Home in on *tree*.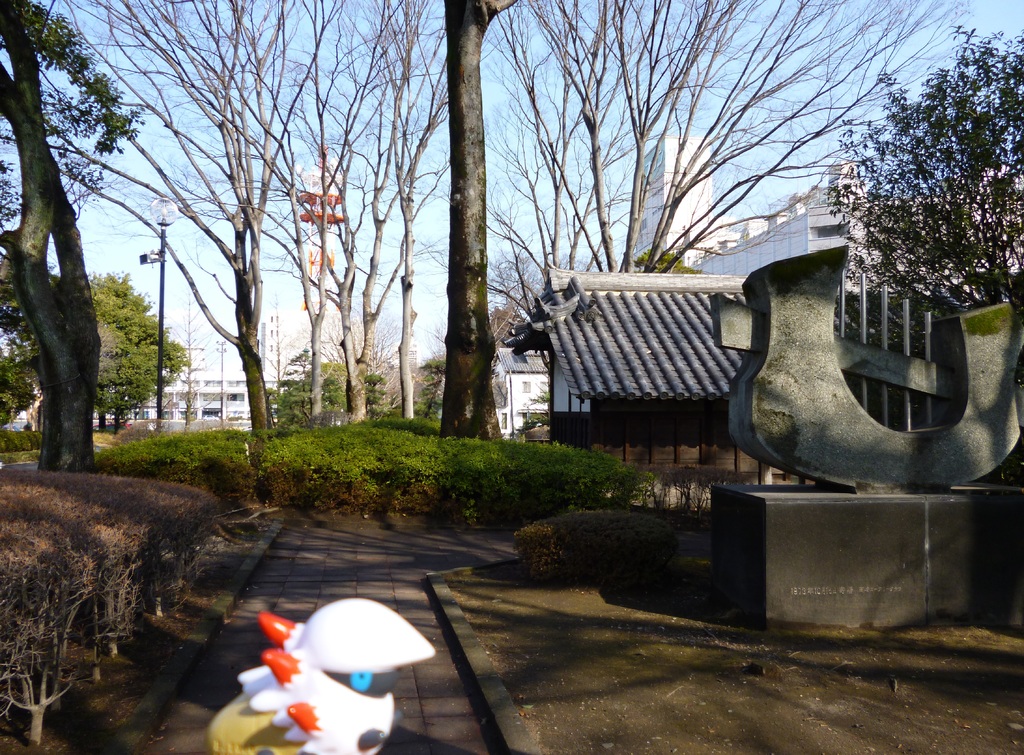
Homed in at bbox=(165, 260, 212, 432).
